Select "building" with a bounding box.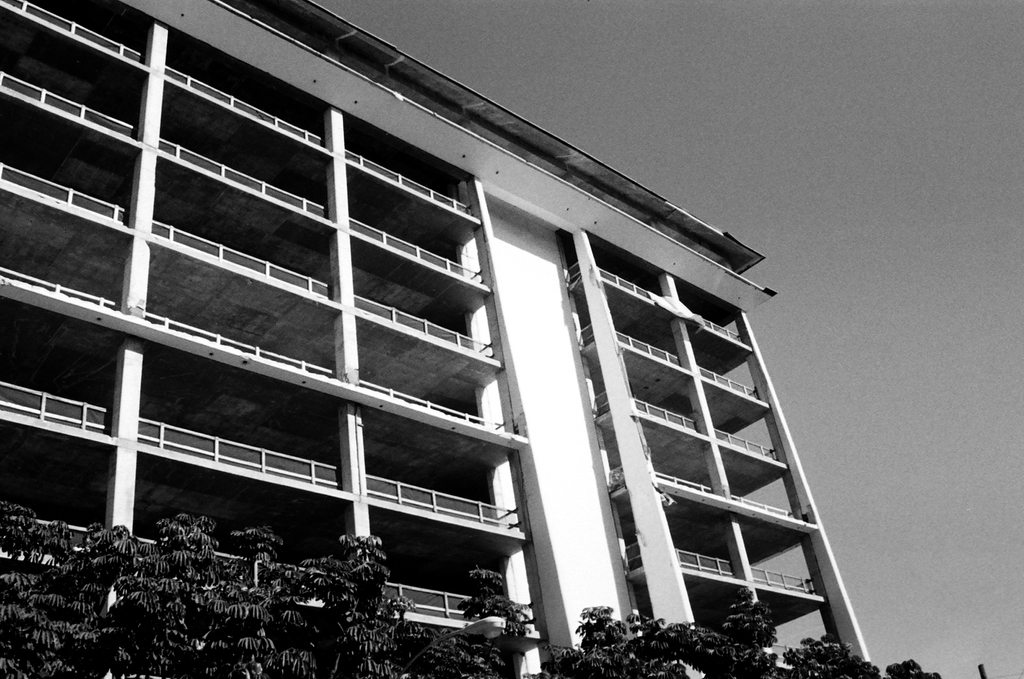
locate(0, 0, 876, 678).
